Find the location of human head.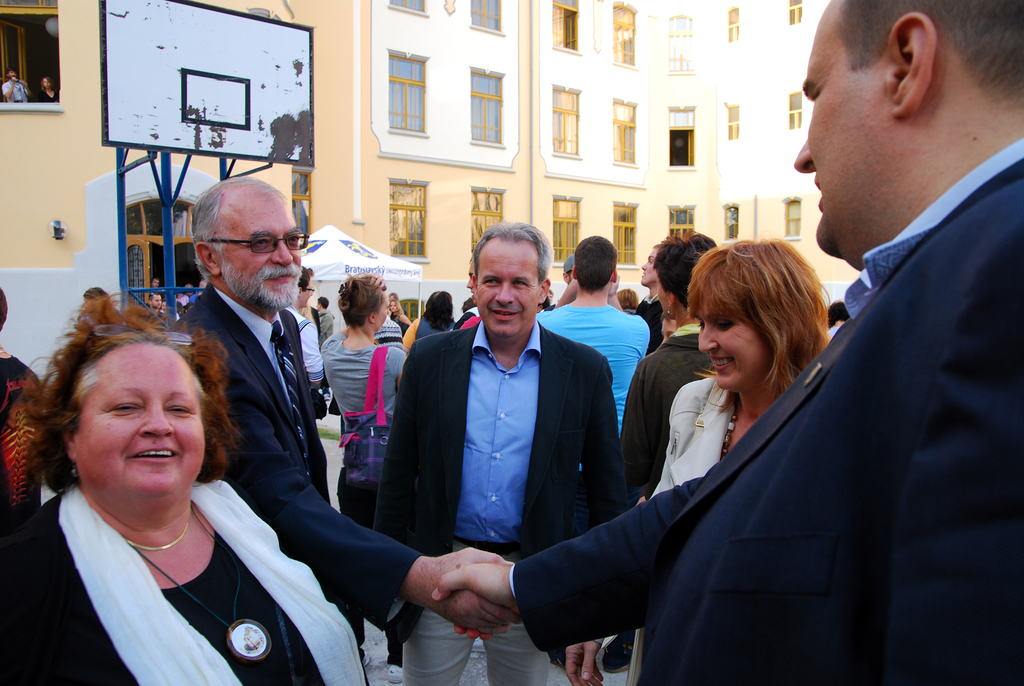
Location: Rect(5, 68, 15, 76).
